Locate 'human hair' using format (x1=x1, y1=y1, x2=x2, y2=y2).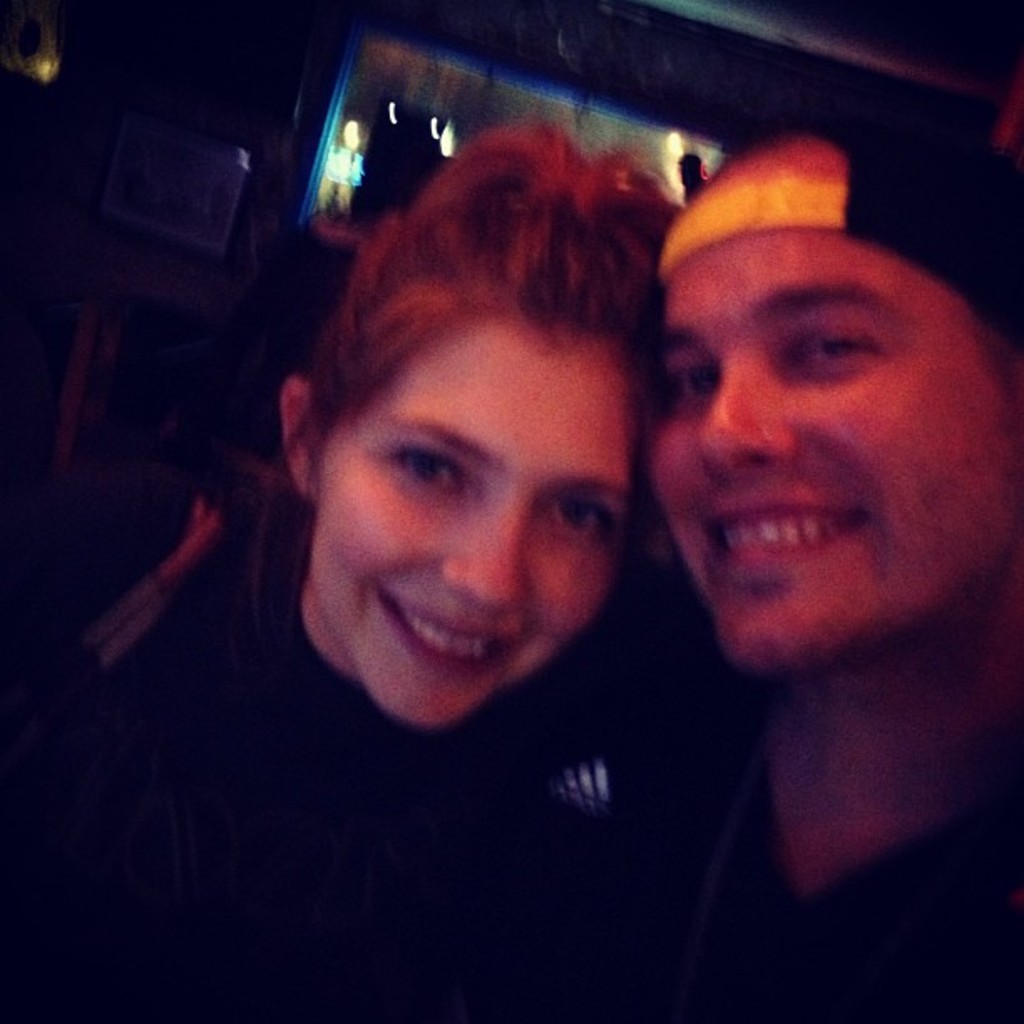
(x1=284, y1=117, x2=691, y2=450).
